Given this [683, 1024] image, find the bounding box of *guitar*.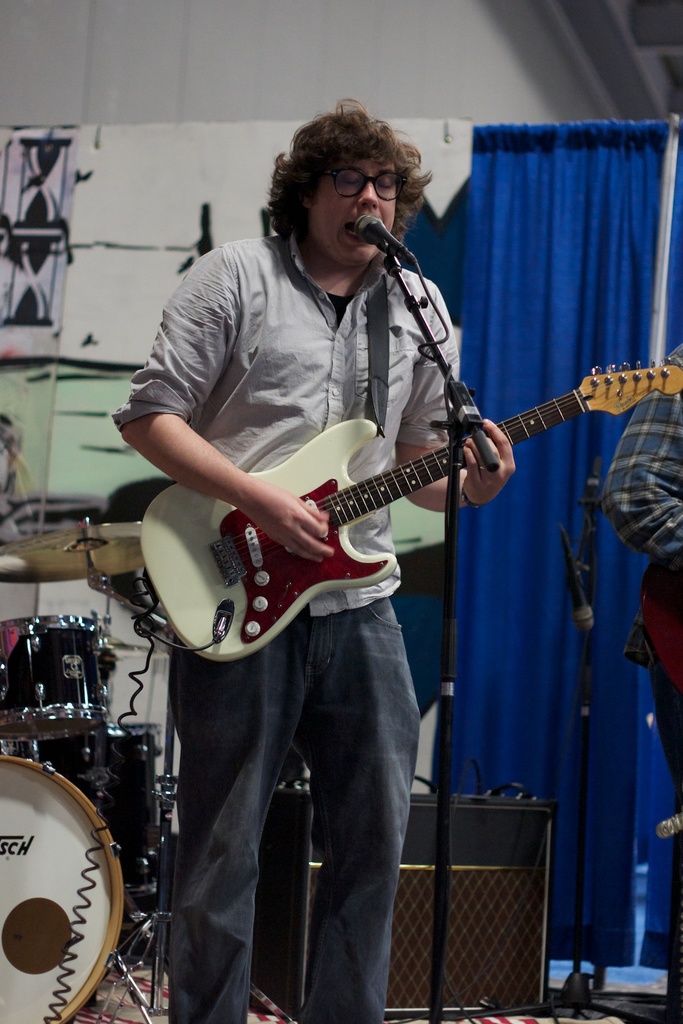
Rect(138, 360, 682, 660).
